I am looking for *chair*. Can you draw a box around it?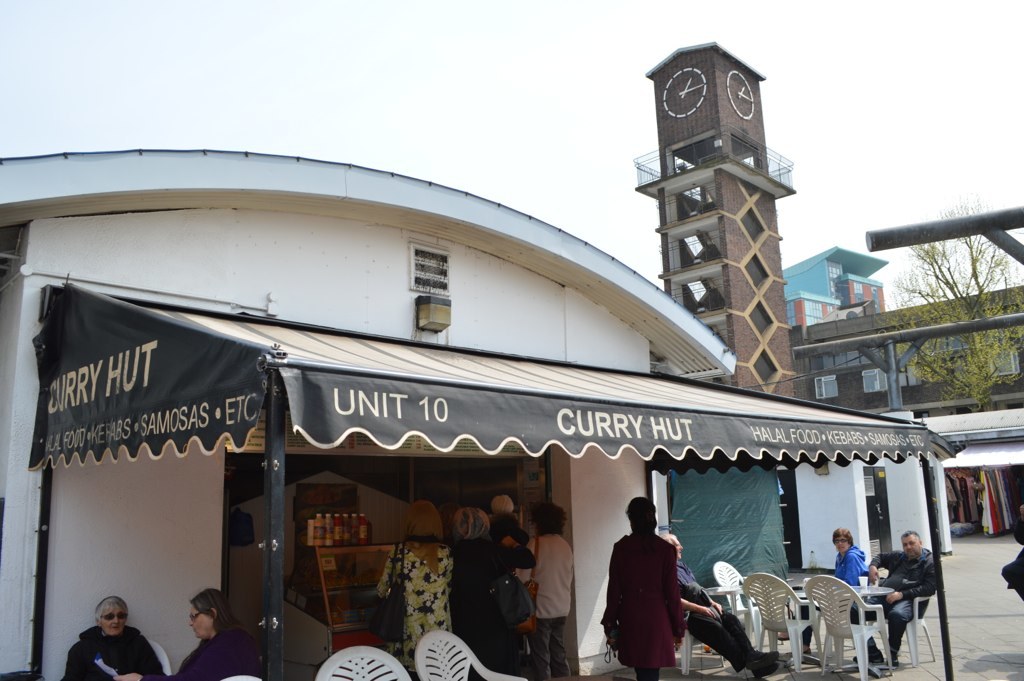
Sure, the bounding box is {"left": 313, "top": 646, "right": 410, "bottom": 680}.
